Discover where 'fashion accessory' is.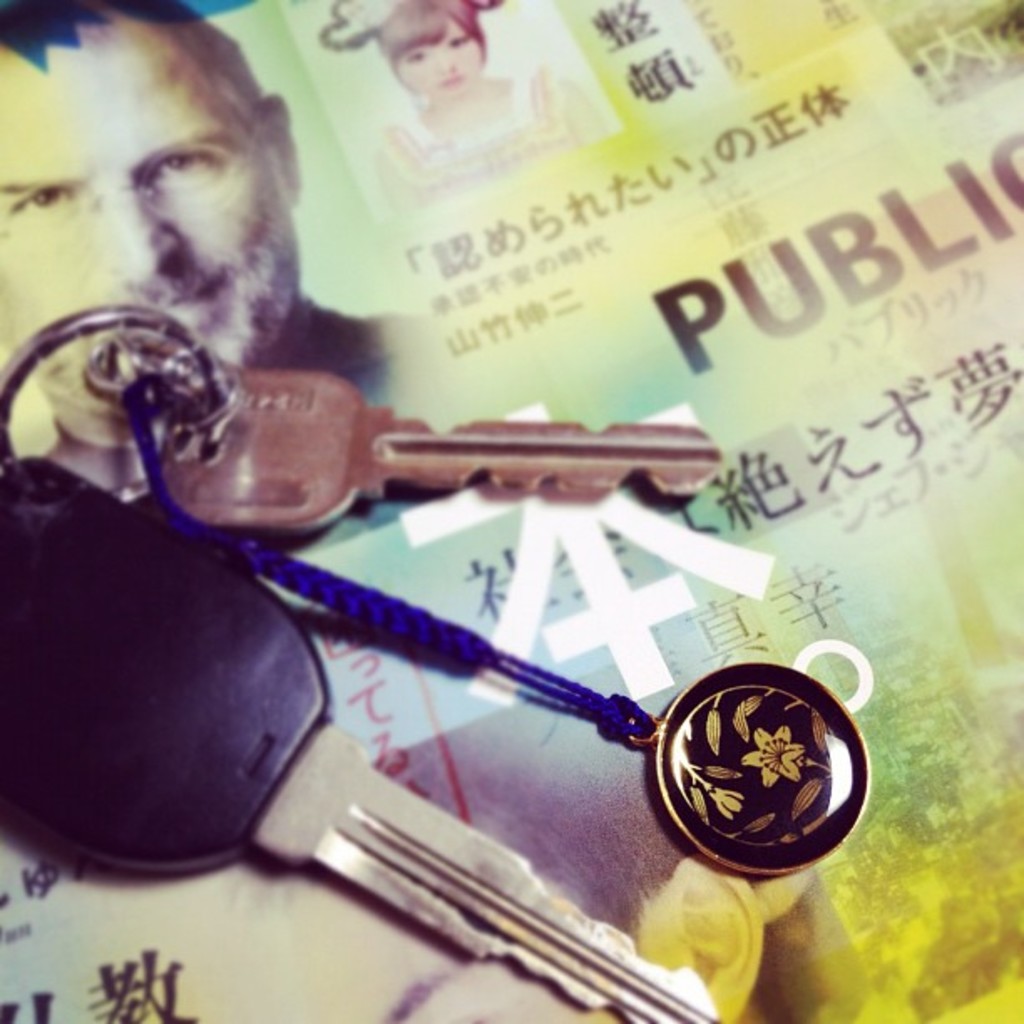
Discovered at crop(117, 368, 877, 882).
